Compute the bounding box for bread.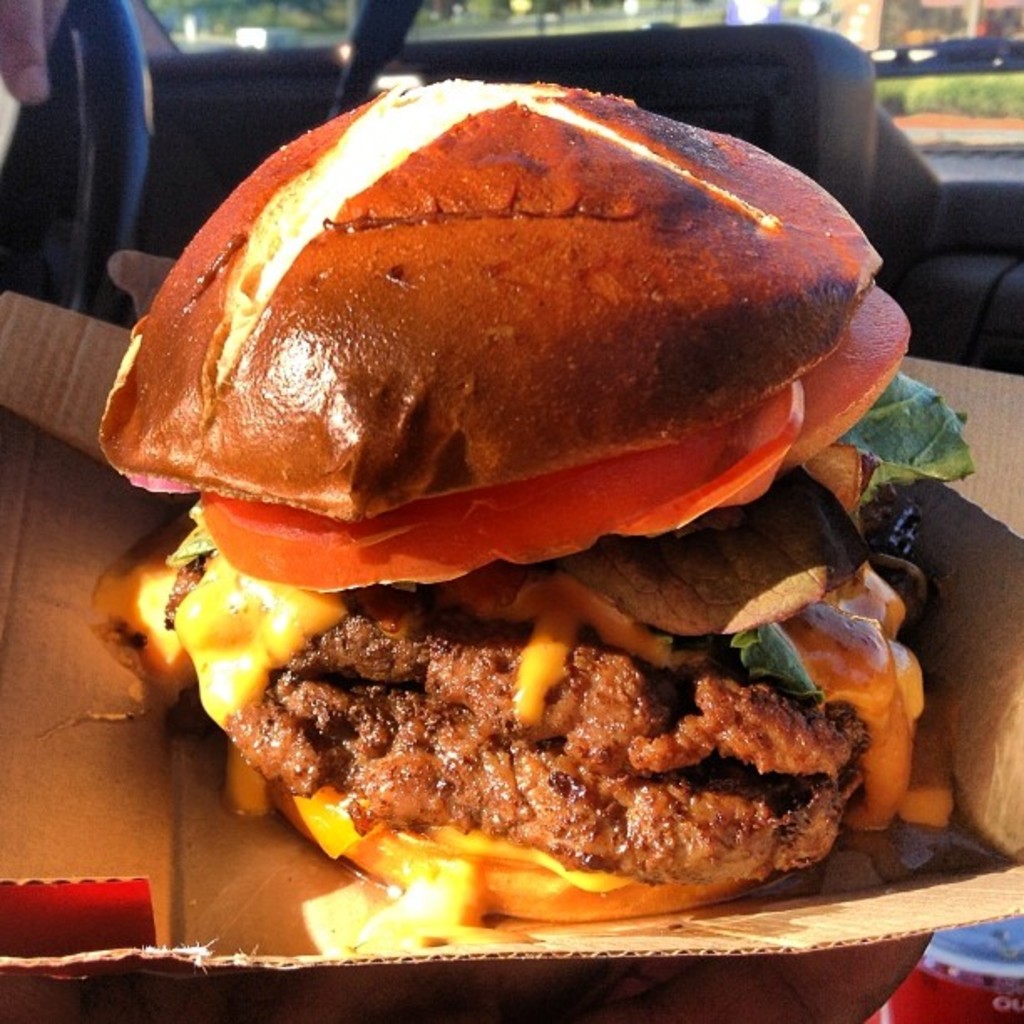
(258, 781, 796, 922).
